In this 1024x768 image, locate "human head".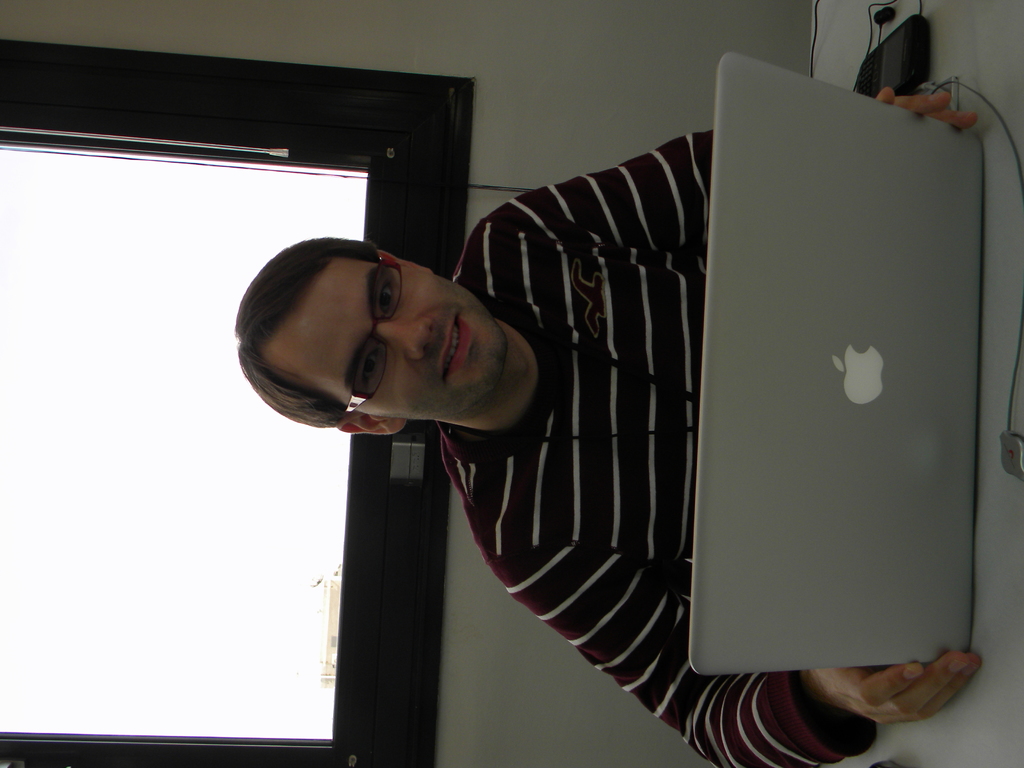
Bounding box: bbox(227, 234, 551, 442).
